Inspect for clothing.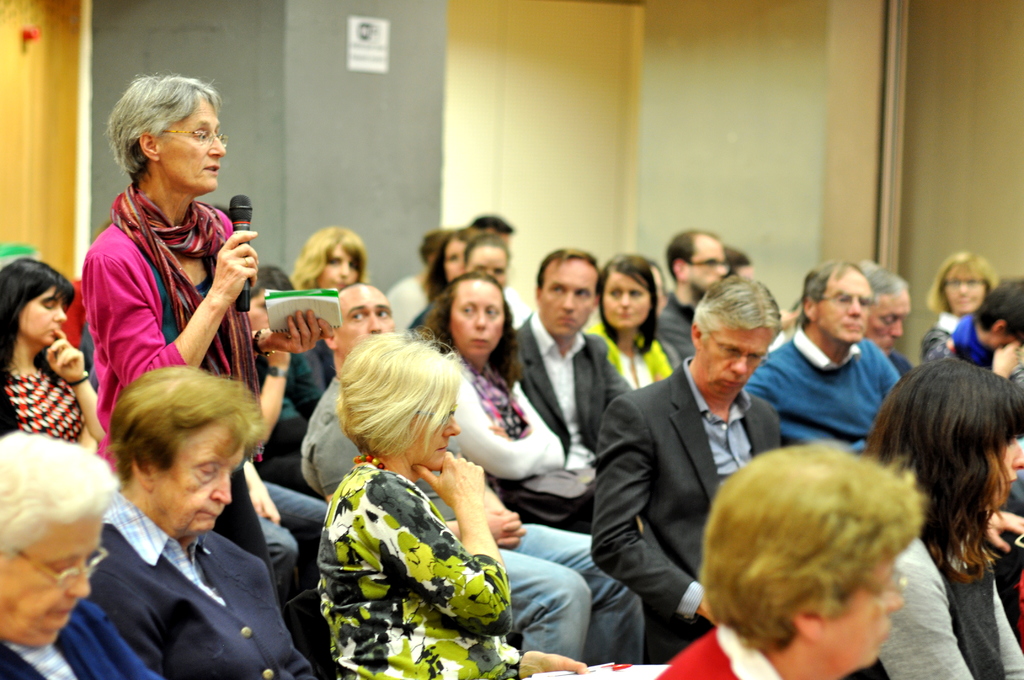
Inspection: [446,358,595,534].
